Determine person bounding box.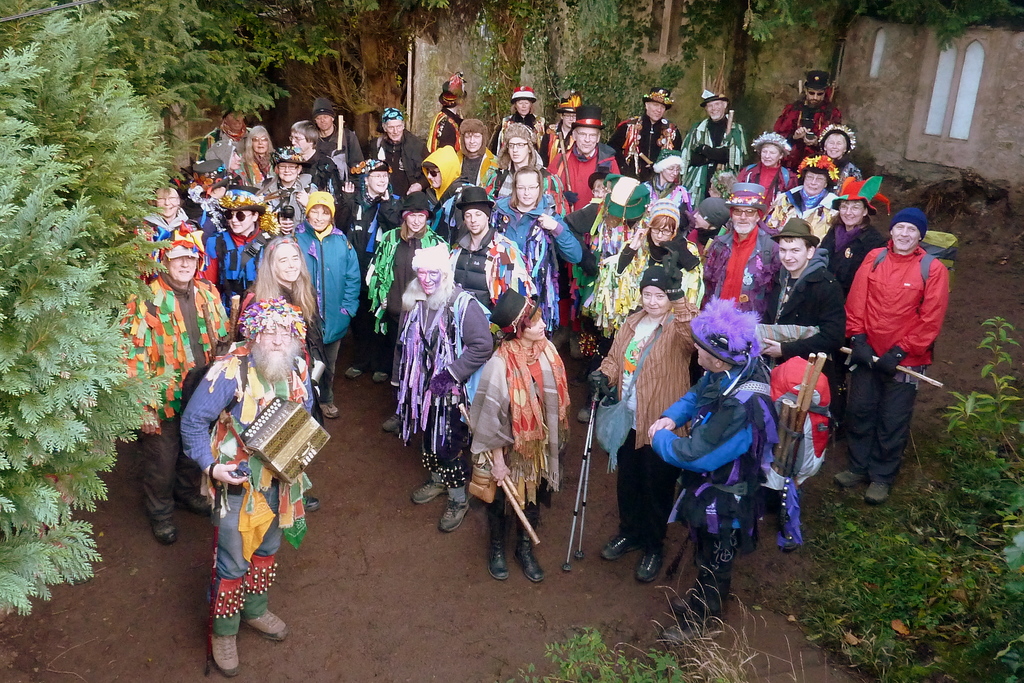
Determined: <bbox>764, 149, 845, 259</bbox>.
